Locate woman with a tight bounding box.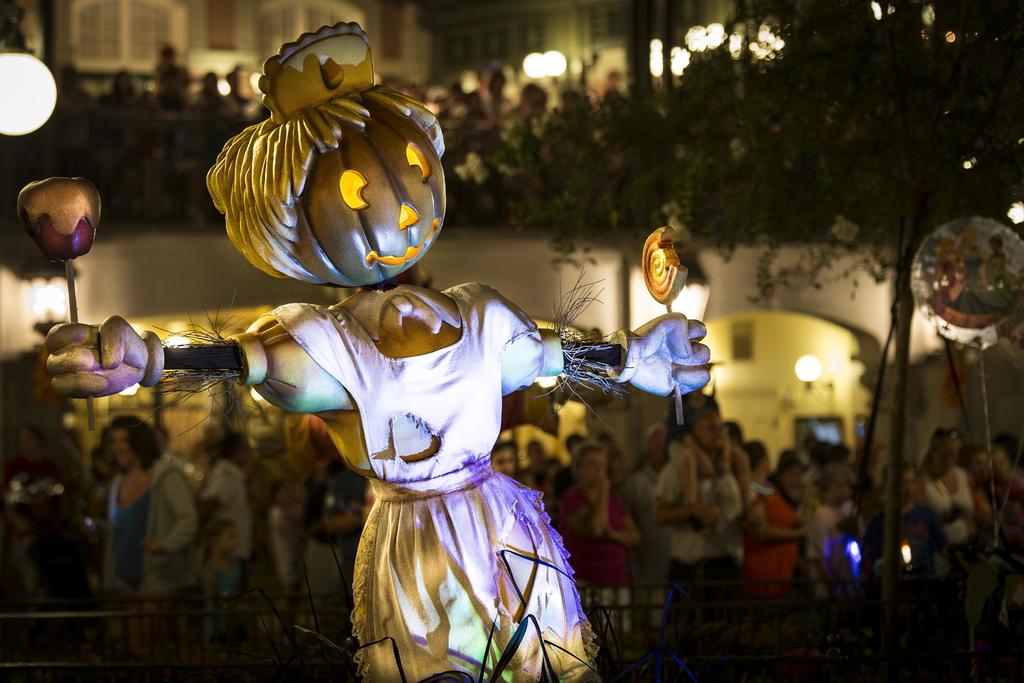
x1=744, y1=457, x2=810, y2=604.
